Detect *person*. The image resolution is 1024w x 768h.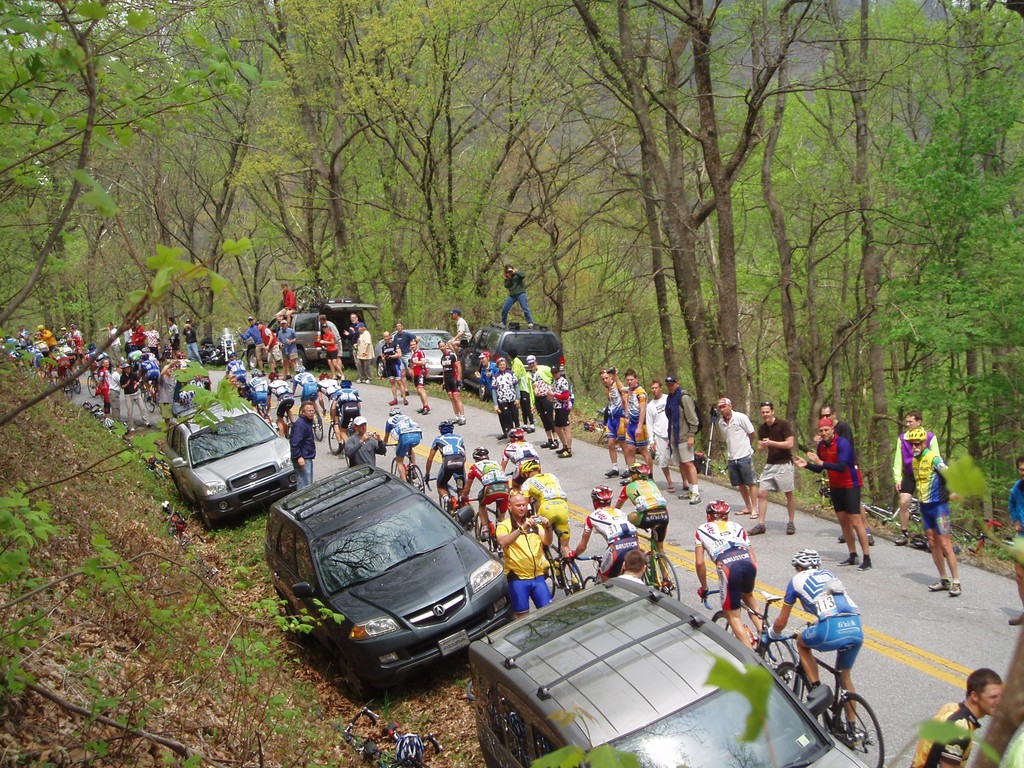
locate(593, 375, 694, 509).
